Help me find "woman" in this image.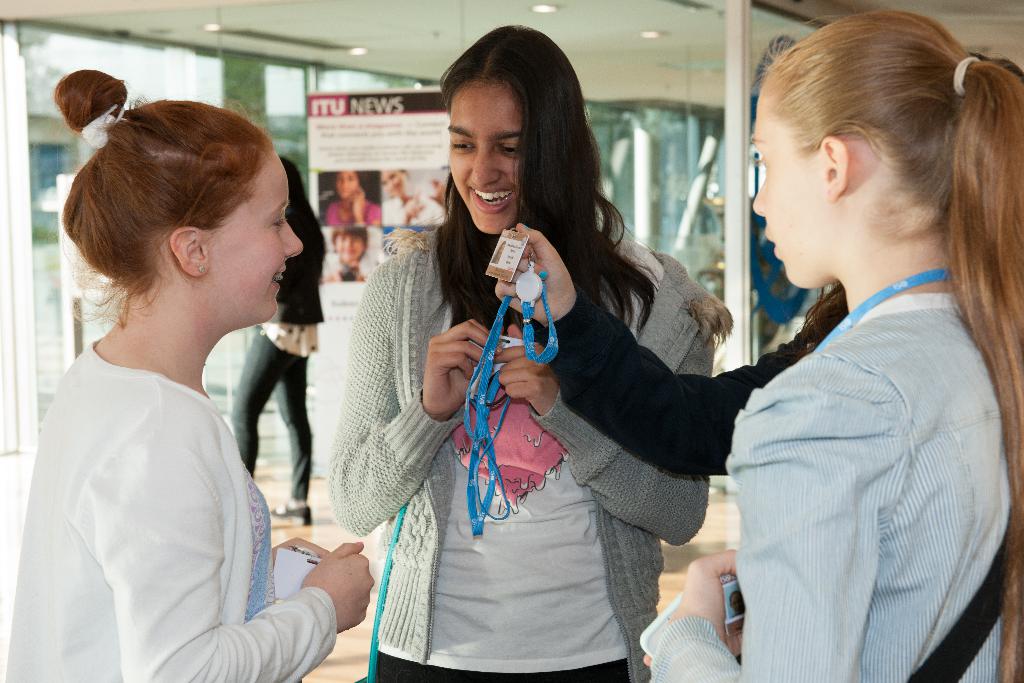
Found it: 634/7/1023/682.
